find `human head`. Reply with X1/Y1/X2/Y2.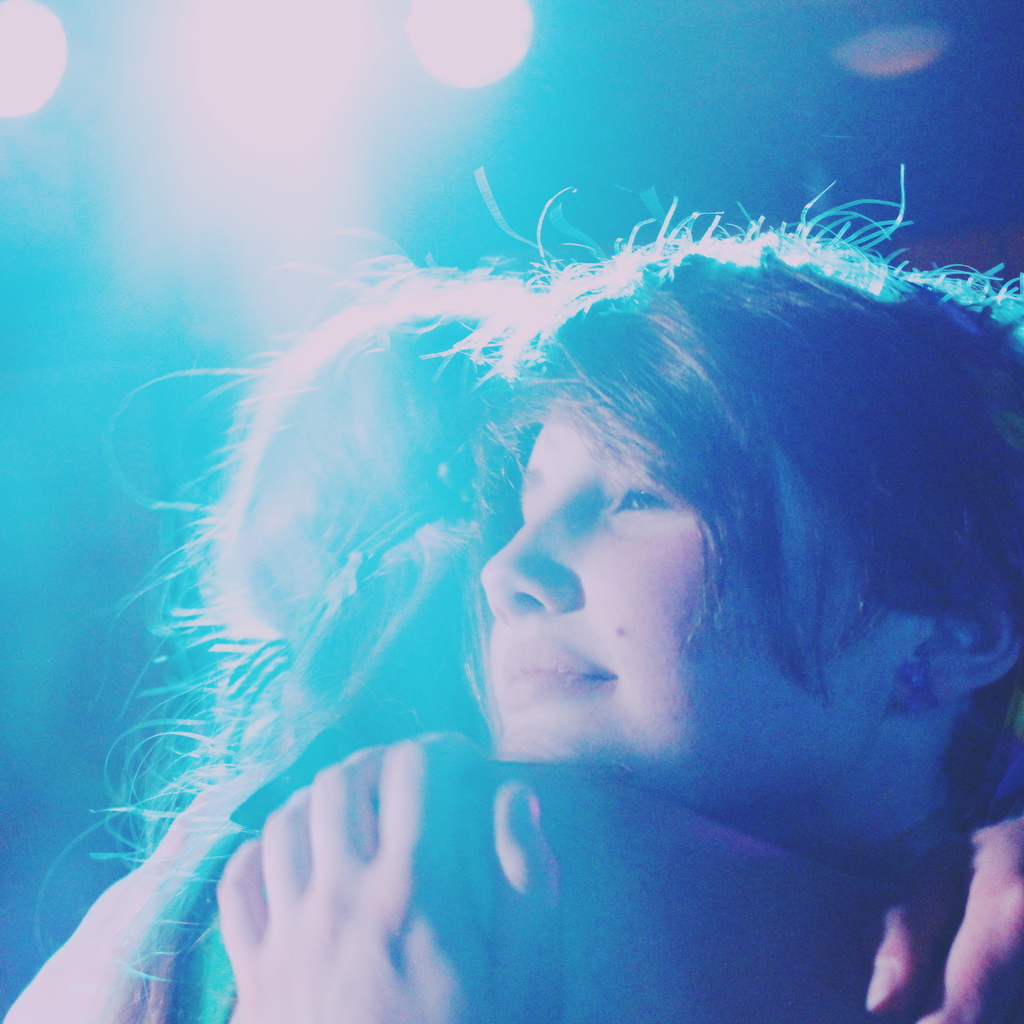
474/200/1023/785.
